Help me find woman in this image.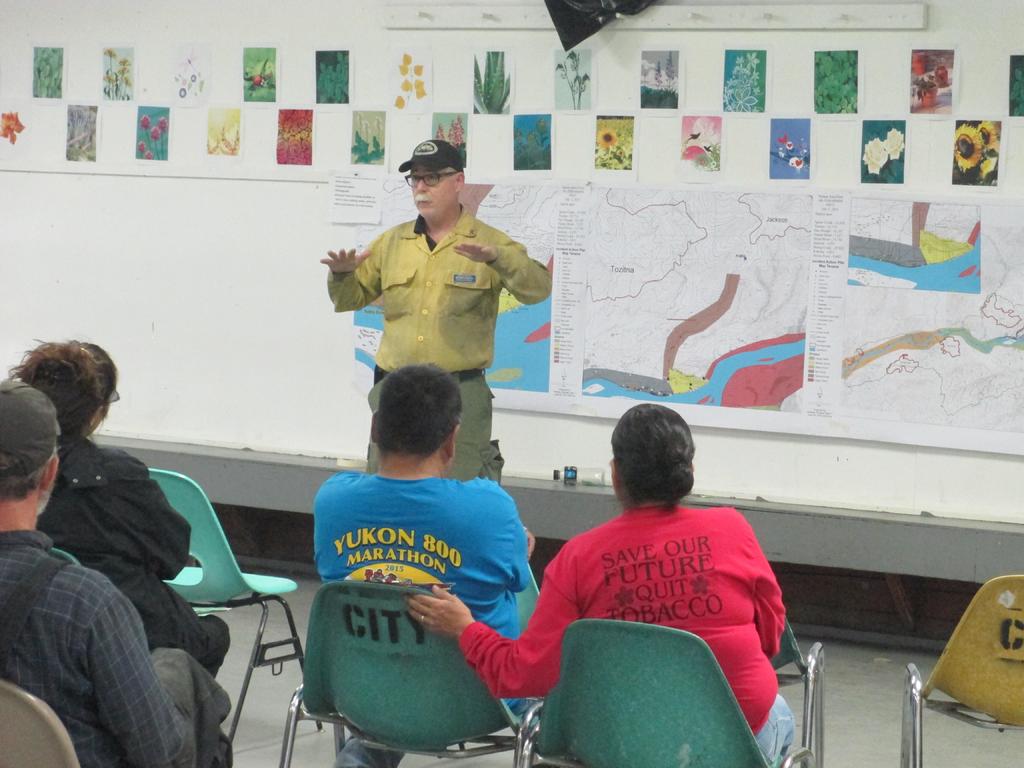
Found it: <region>23, 323, 221, 767</region>.
